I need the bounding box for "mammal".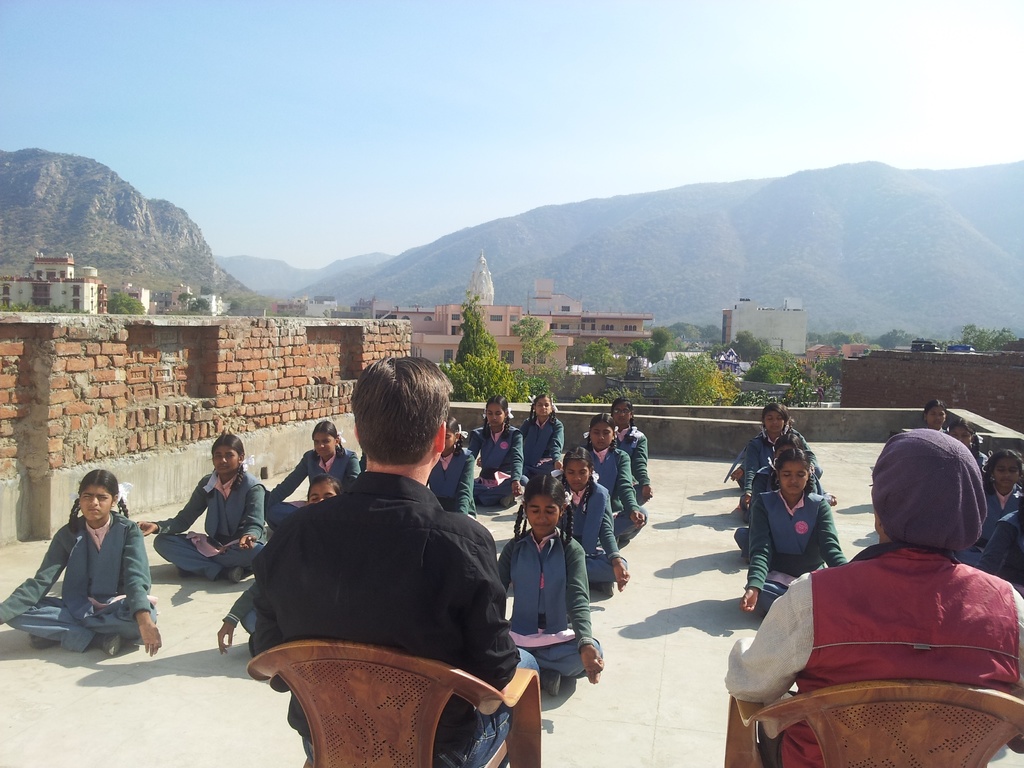
Here it is: rect(735, 450, 849, 618).
